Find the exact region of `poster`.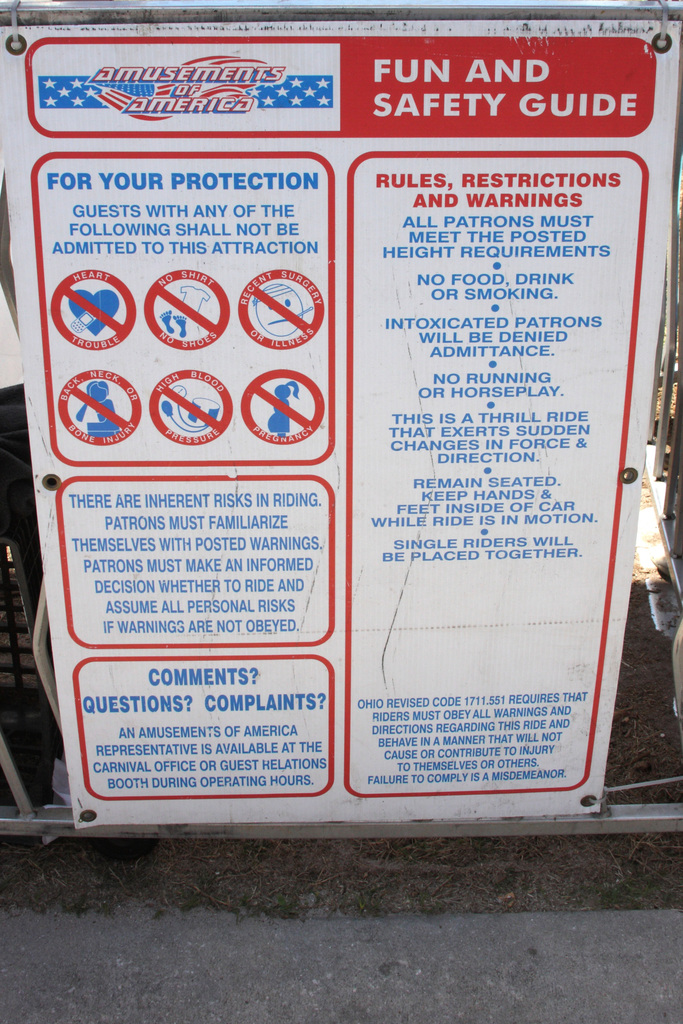
Exact region: 3/24/648/825.
